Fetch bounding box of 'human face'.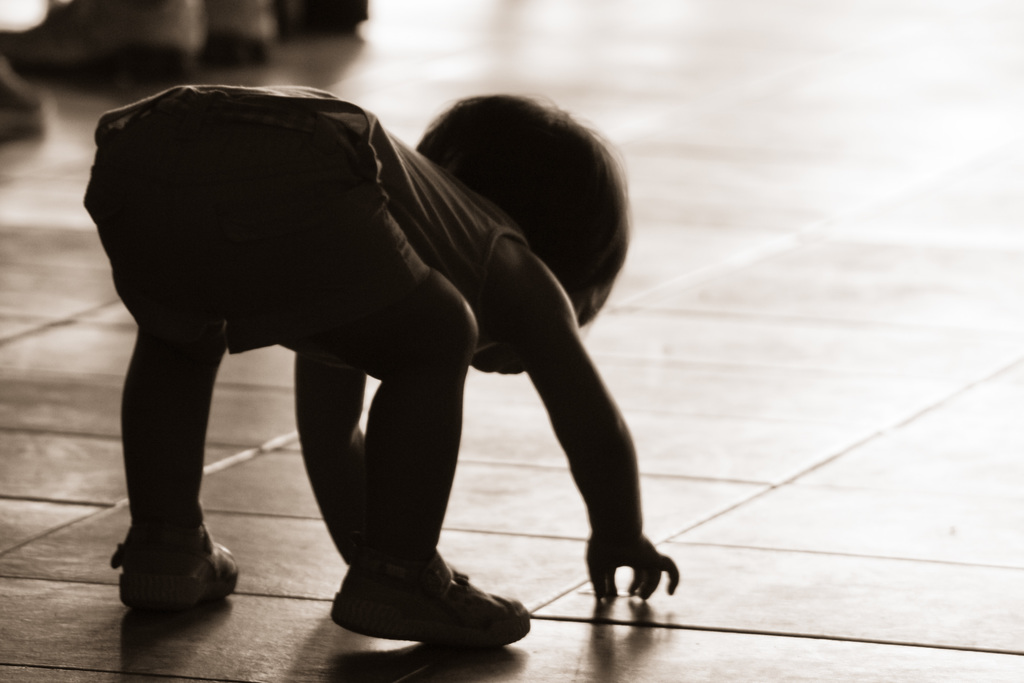
Bbox: Rect(472, 286, 611, 377).
